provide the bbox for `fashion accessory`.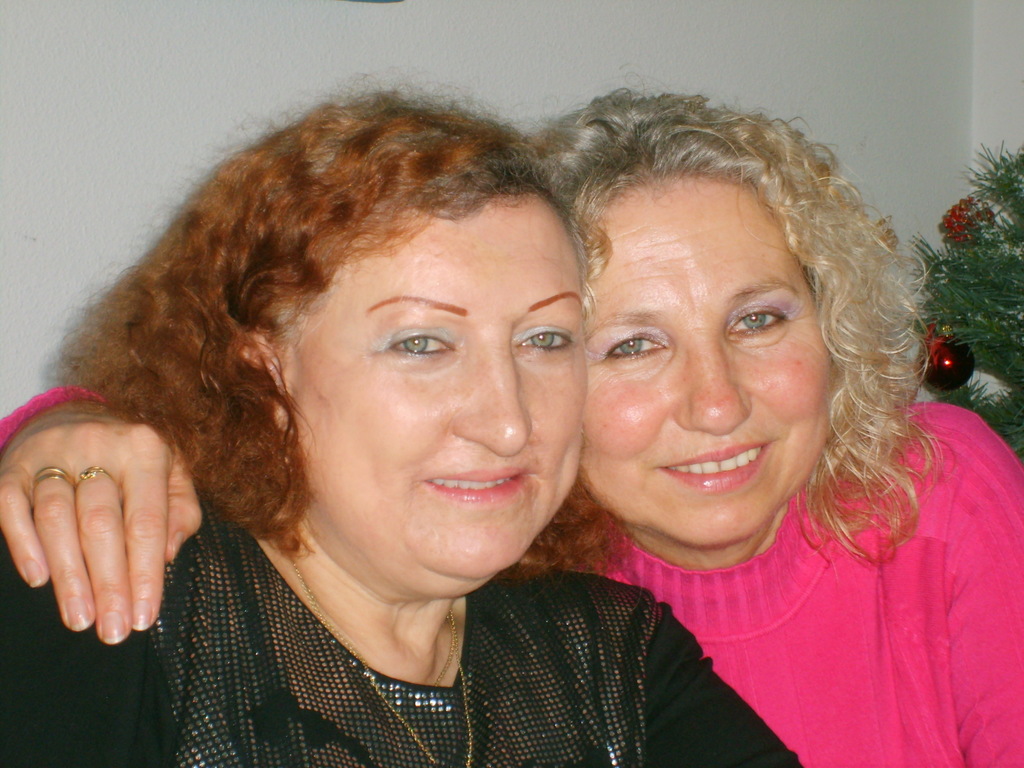
34/467/75/491.
